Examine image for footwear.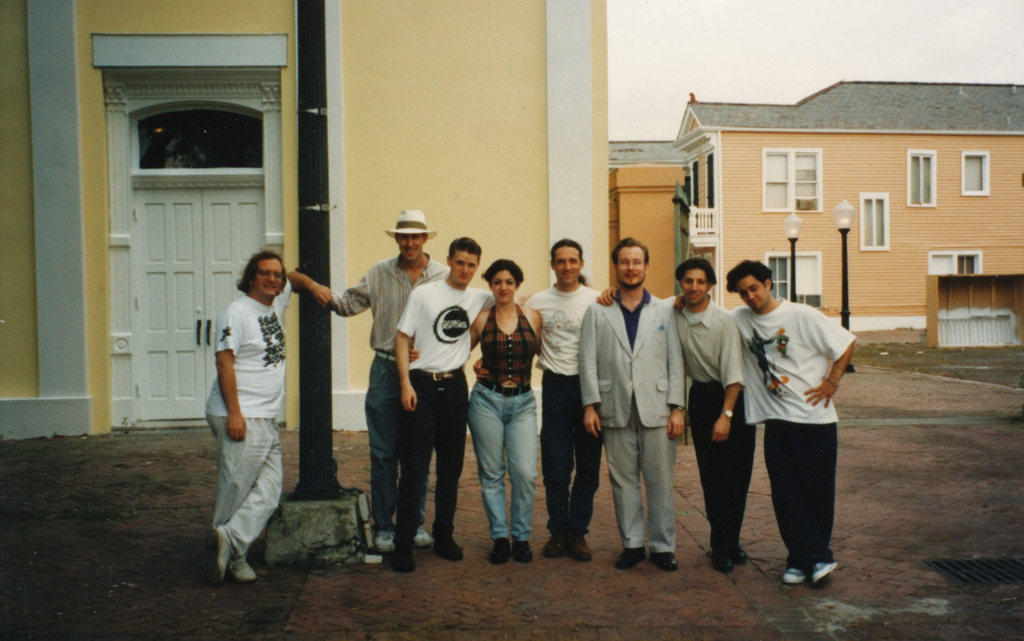
Examination result: <box>730,542,748,566</box>.
